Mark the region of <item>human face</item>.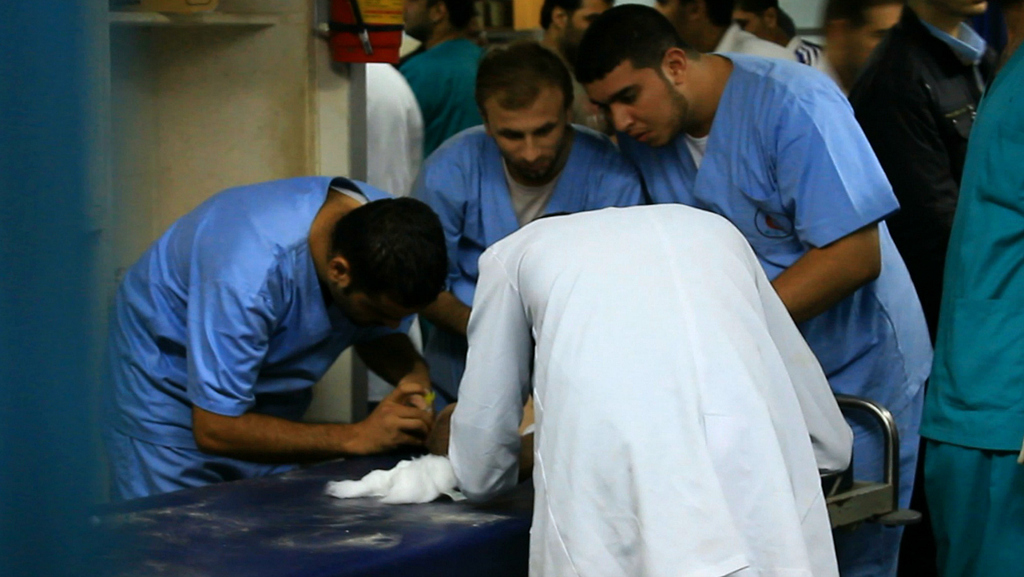
Region: bbox=[926, 0, 990, 15].
